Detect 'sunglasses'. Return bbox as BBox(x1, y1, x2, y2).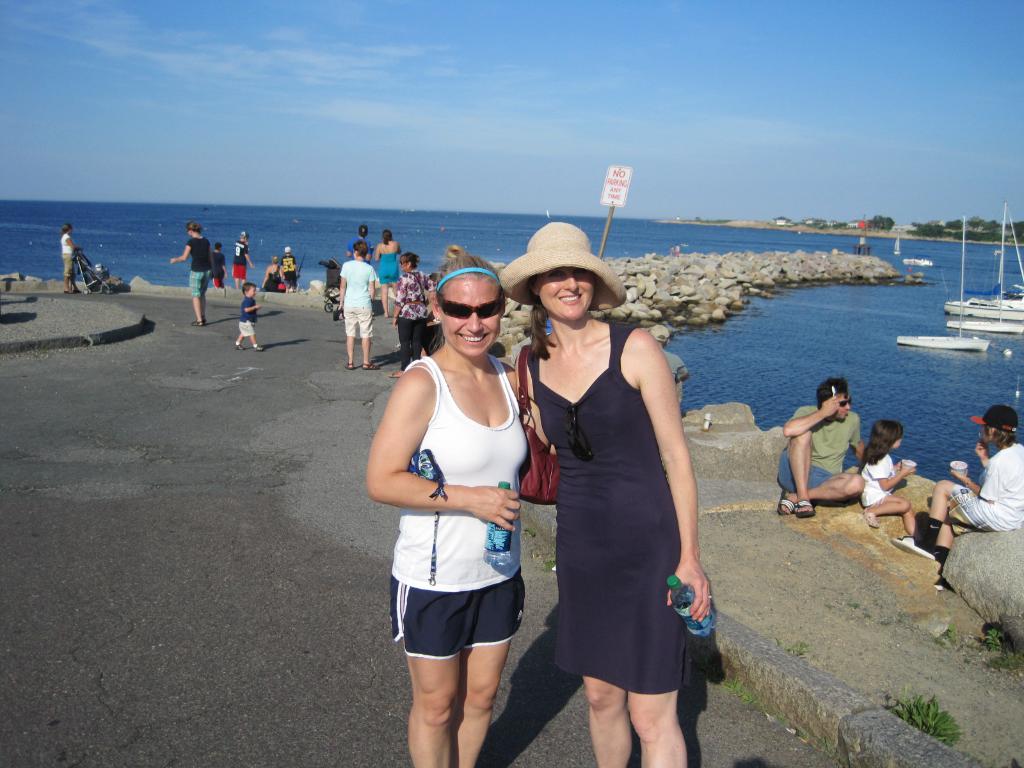
BBox(436, 293, 506, 320).
